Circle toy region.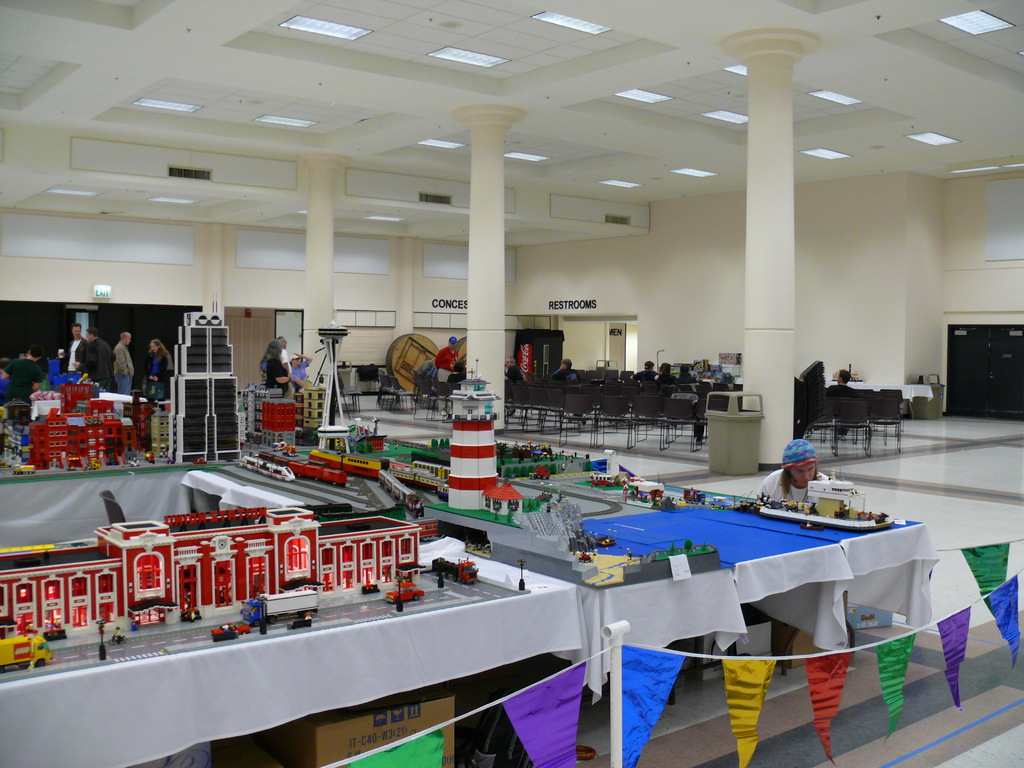
Region: <box>0,501,419,682</box>.
